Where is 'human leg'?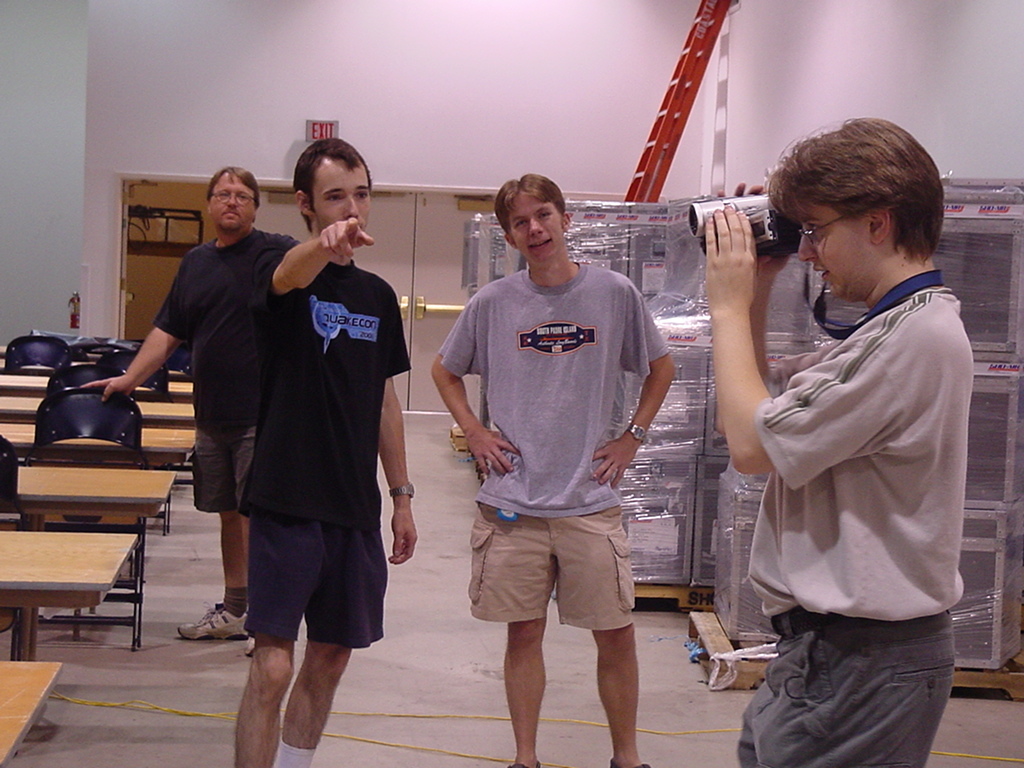
[left=280, top=471, right=375, bottom=766].
